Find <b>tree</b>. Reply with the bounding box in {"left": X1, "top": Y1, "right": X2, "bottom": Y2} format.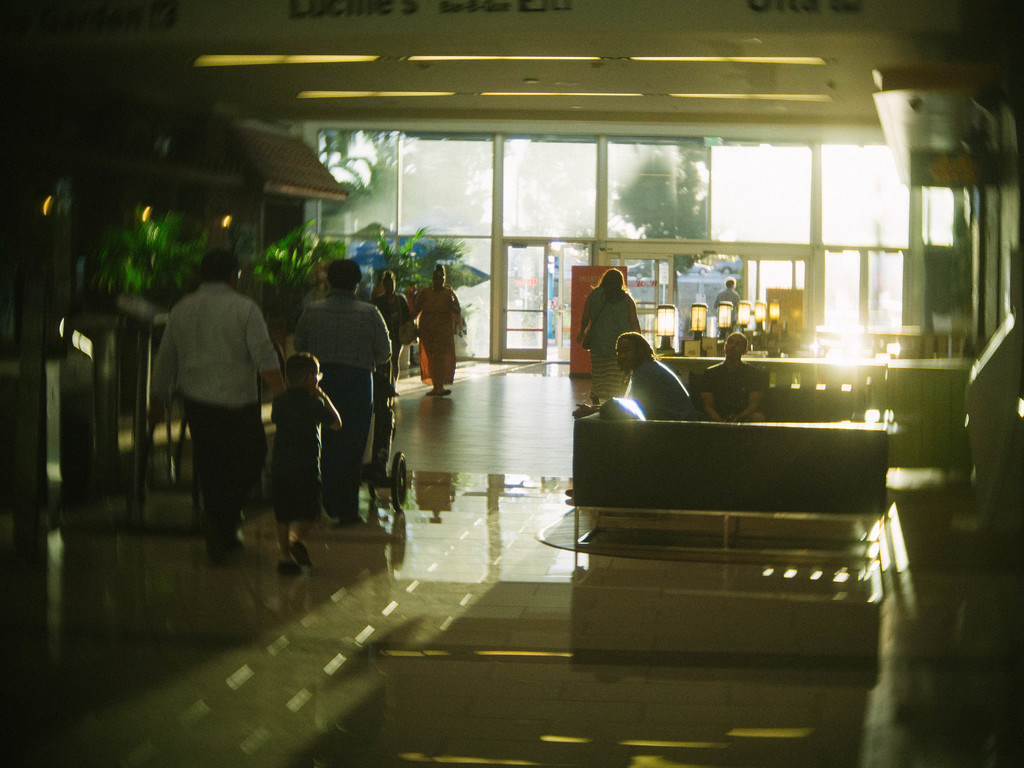
{"left": 323, "top": 122, "right": 399, "bottom": 230}.
